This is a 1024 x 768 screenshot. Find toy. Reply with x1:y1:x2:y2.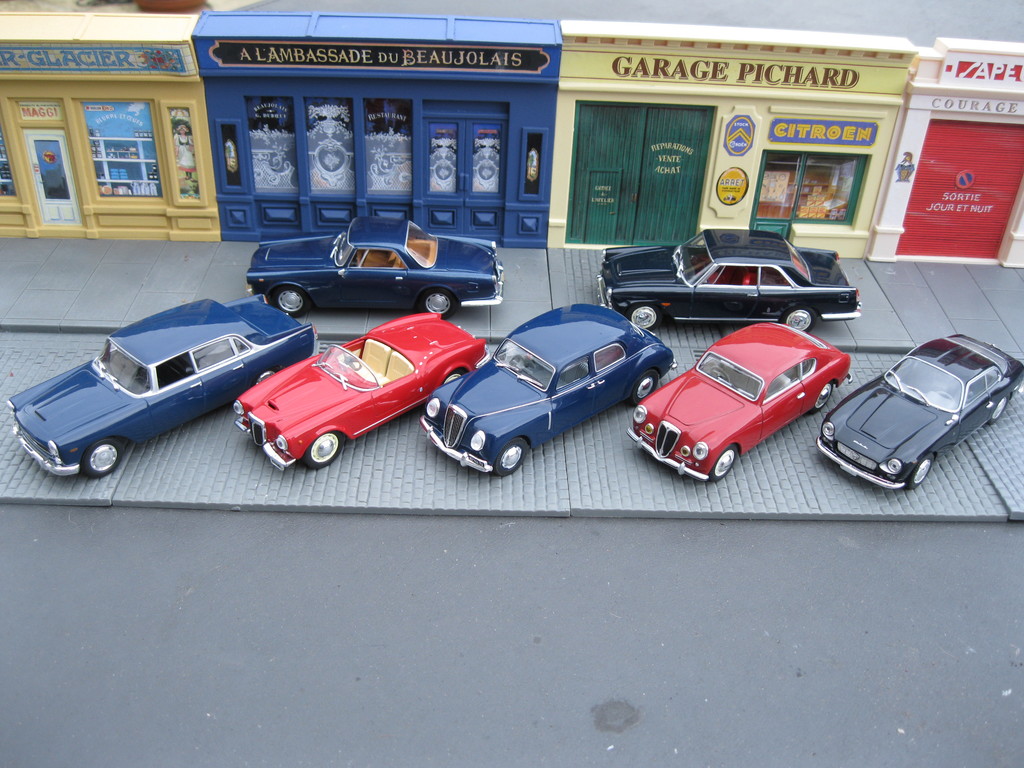
816:335:1021:490.
